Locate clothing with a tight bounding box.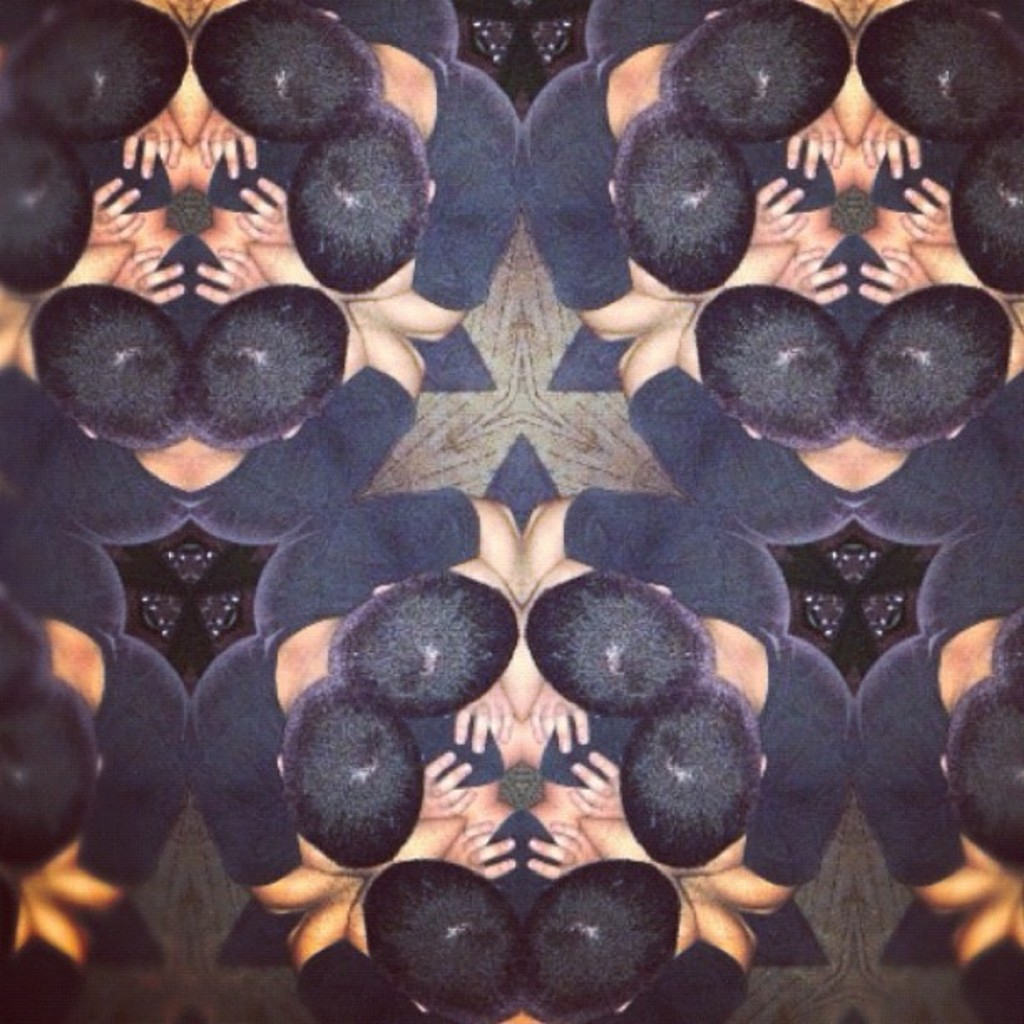
[875, 136, 972, 212].
